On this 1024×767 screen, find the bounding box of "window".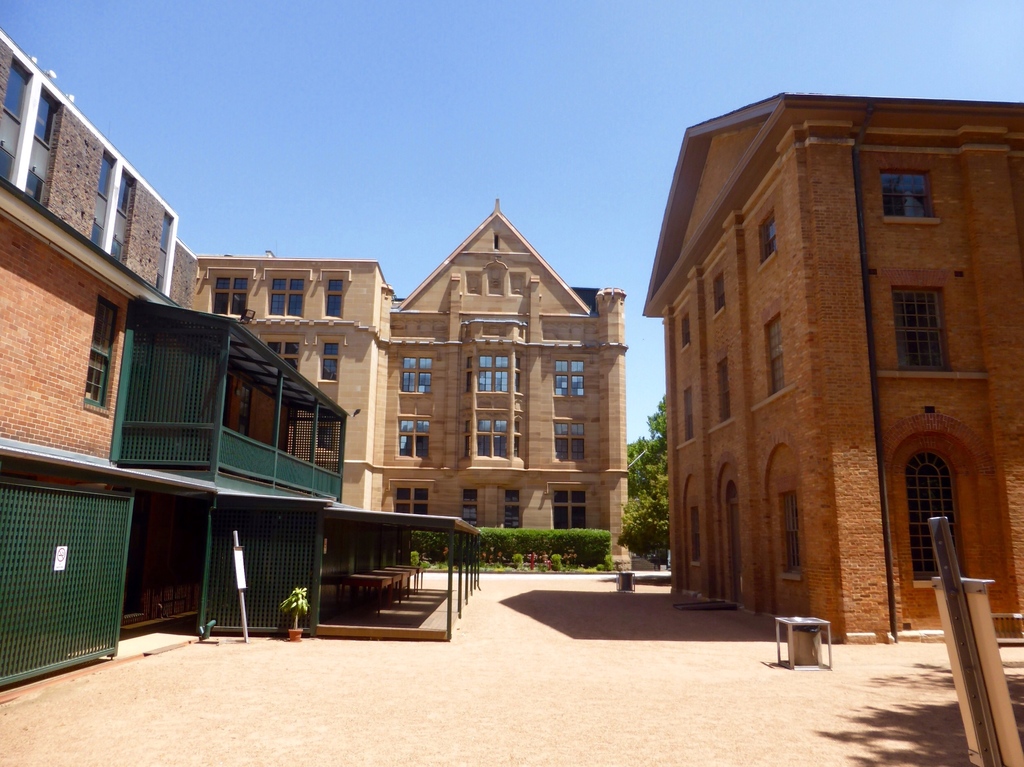
Bounding box: 86/300/115/415.
